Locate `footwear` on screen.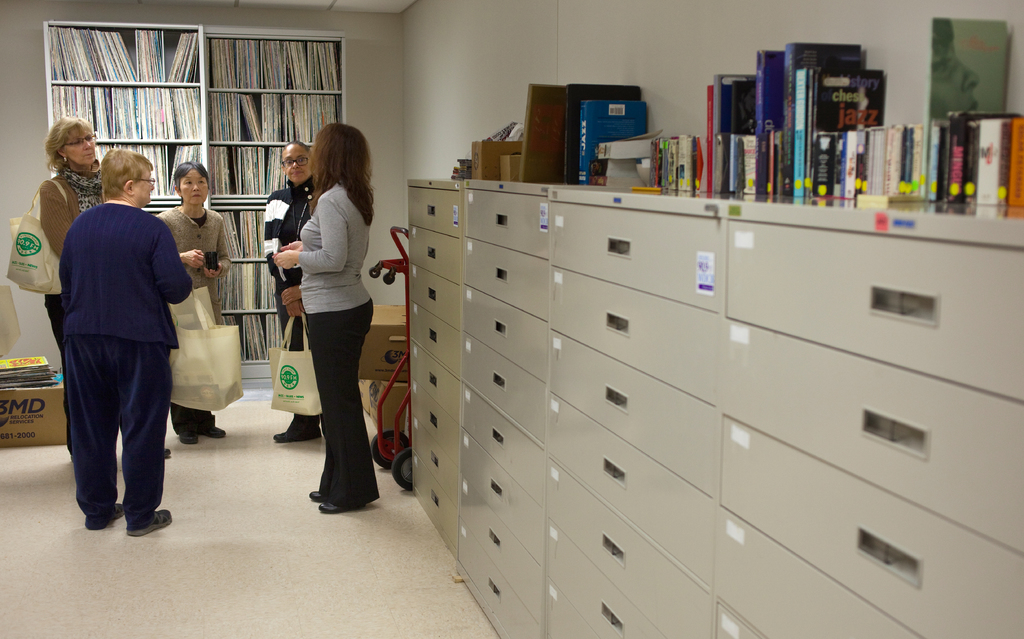
On screen at [106,501,127,530].
